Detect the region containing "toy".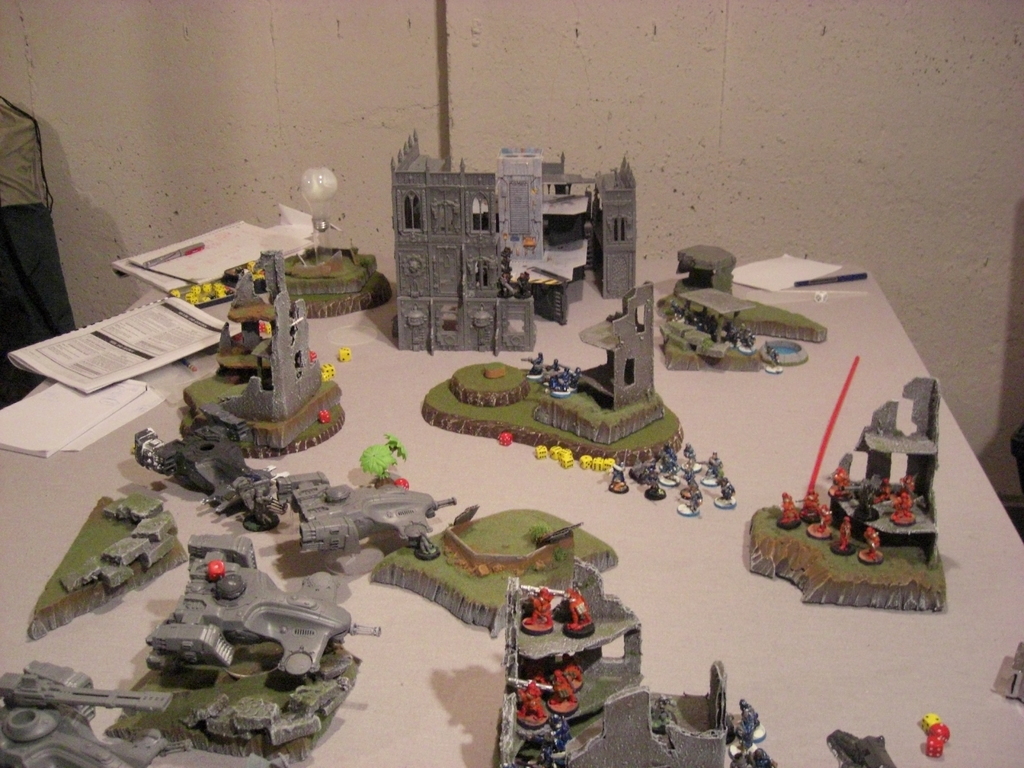
detection(560, 581, 596, 638).
